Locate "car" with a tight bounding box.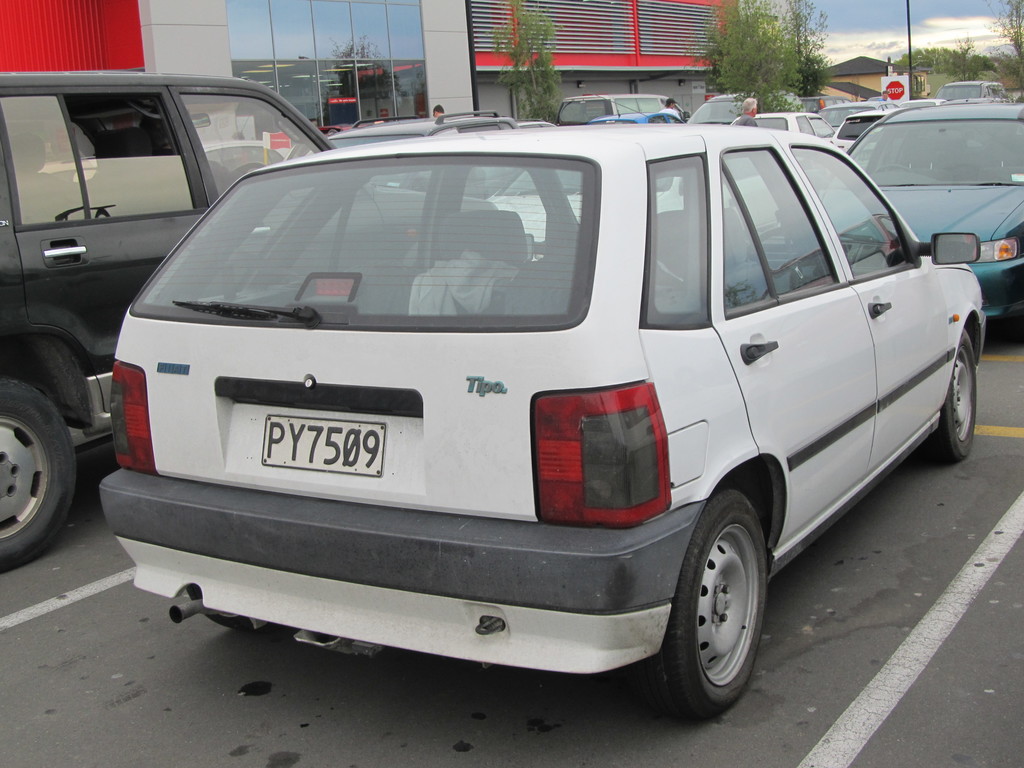
100 122 989 716.
